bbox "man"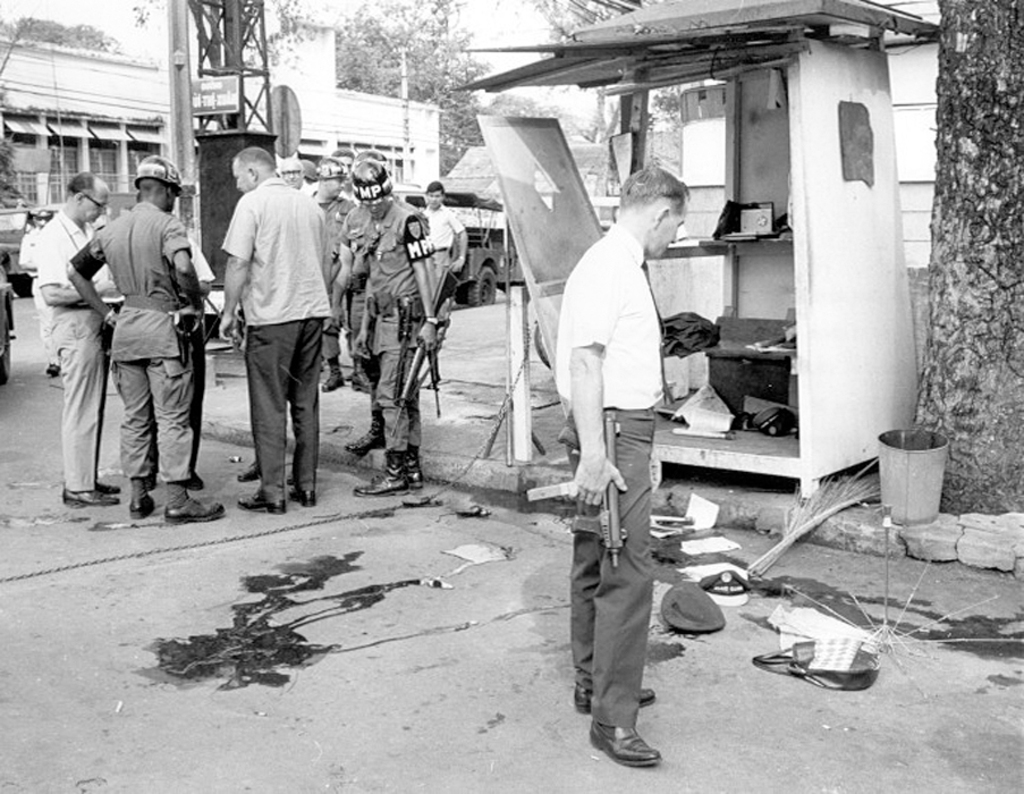
Rect(331, 147, 361, 382)
